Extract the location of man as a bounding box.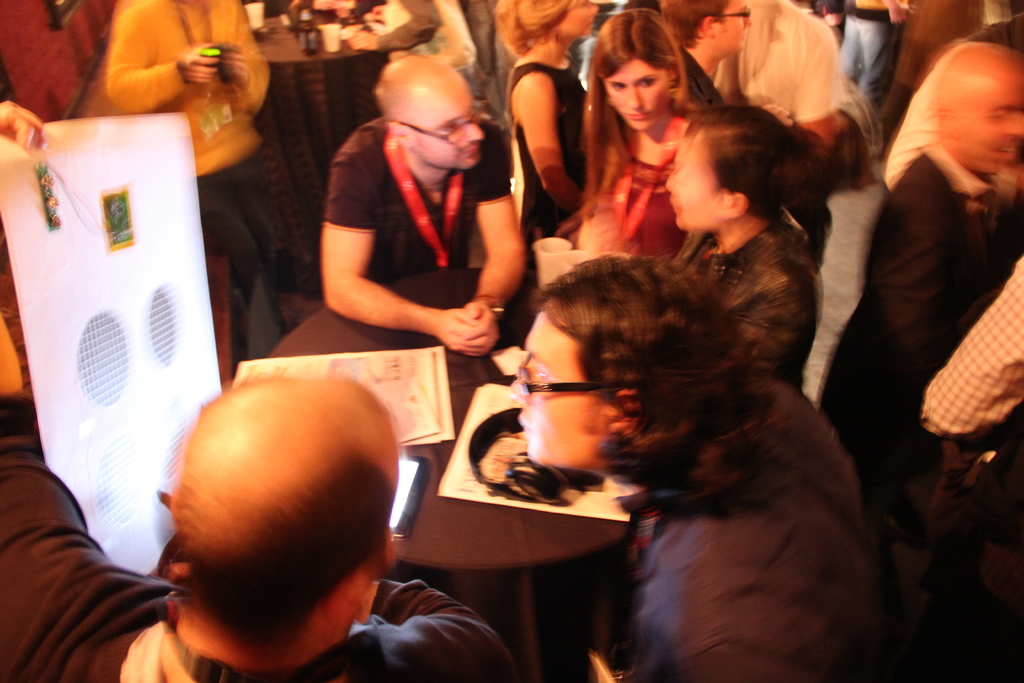
812/35/1023/572.
